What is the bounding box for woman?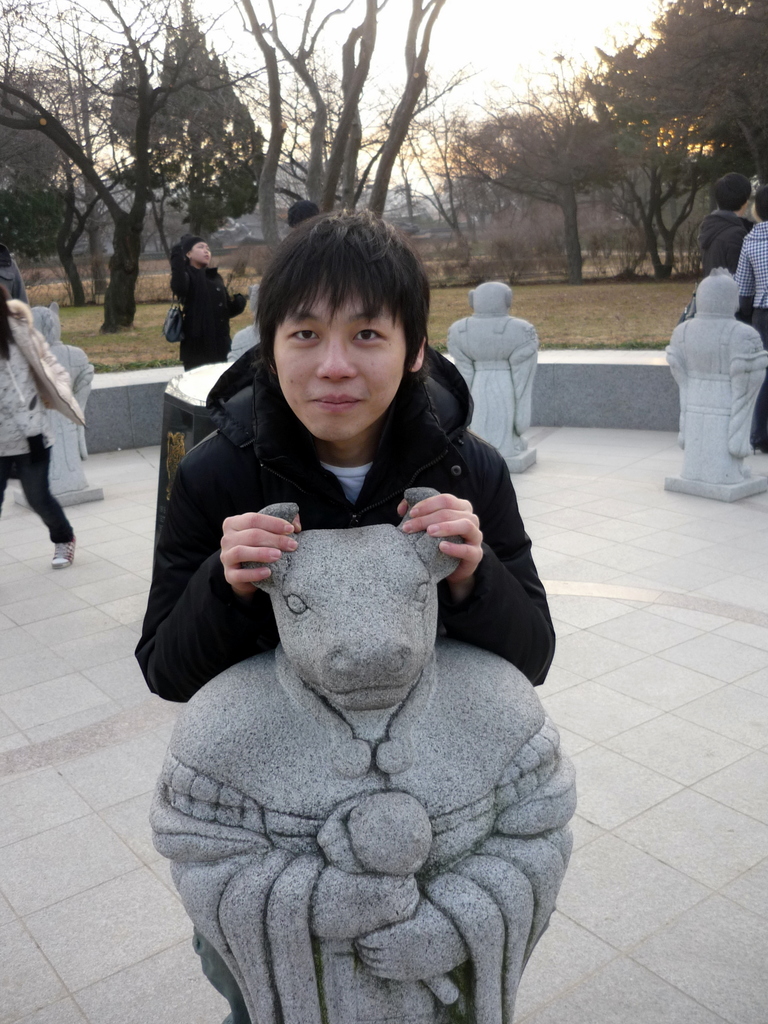
[x1=168, y1=234, x2=248, y2=373].
